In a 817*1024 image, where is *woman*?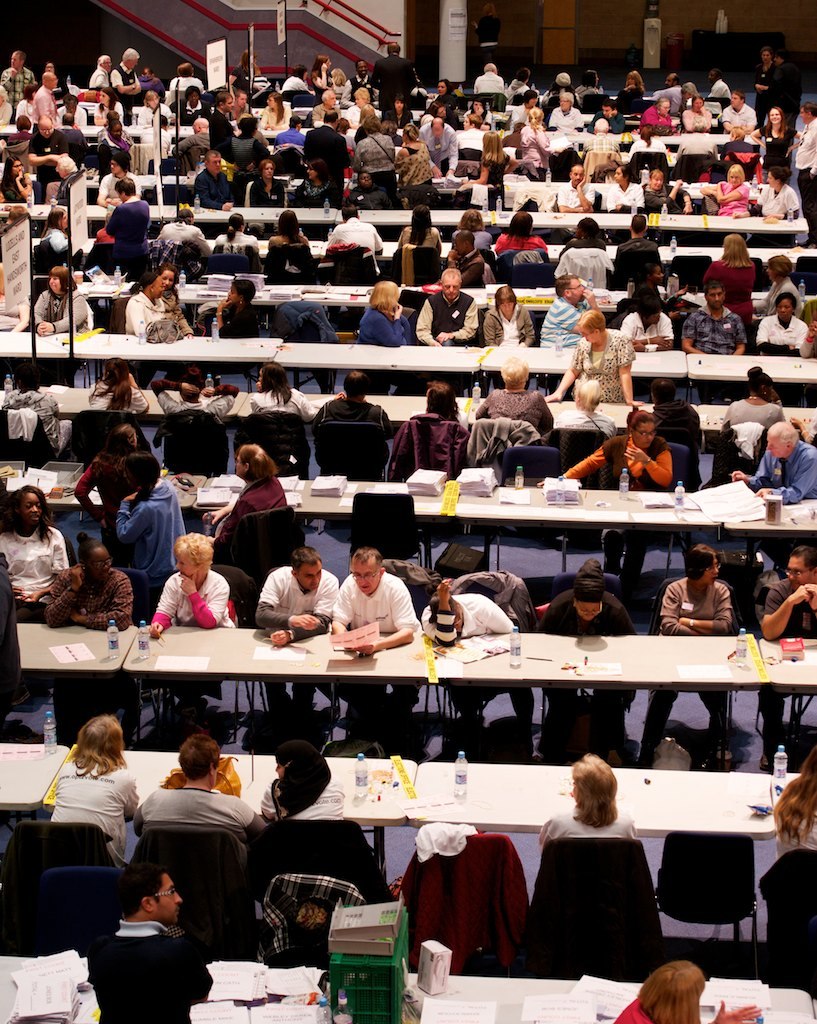
(x1=477, y1=284, x2=536, y2=394).
